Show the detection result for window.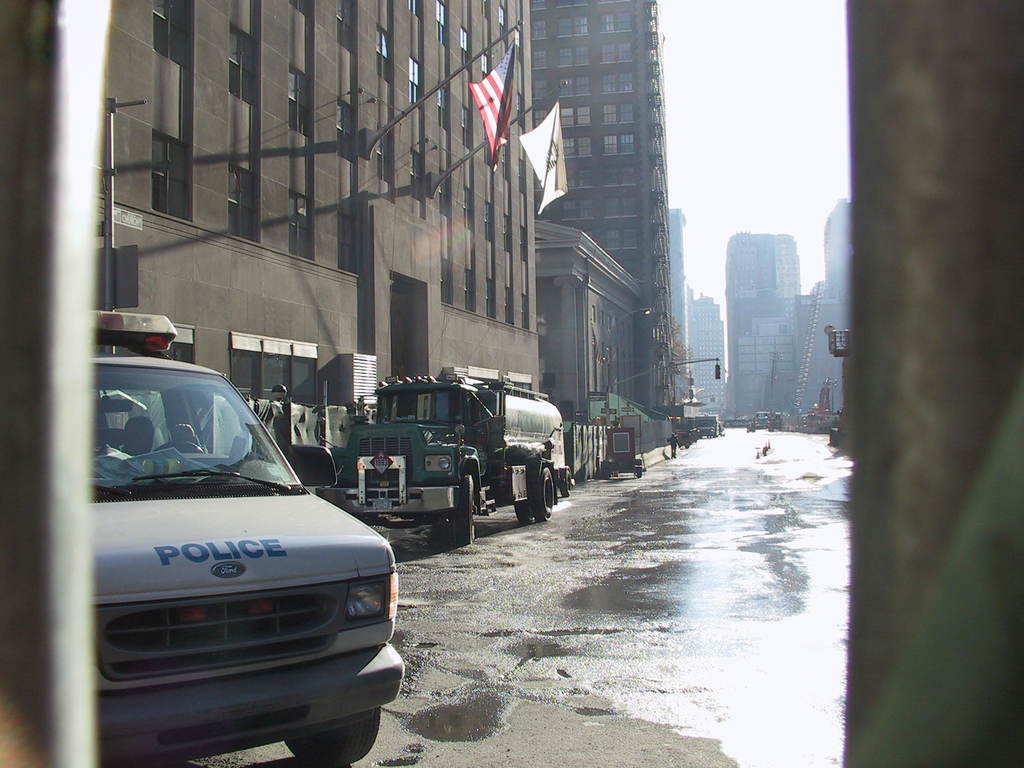
600/0/628/5.
